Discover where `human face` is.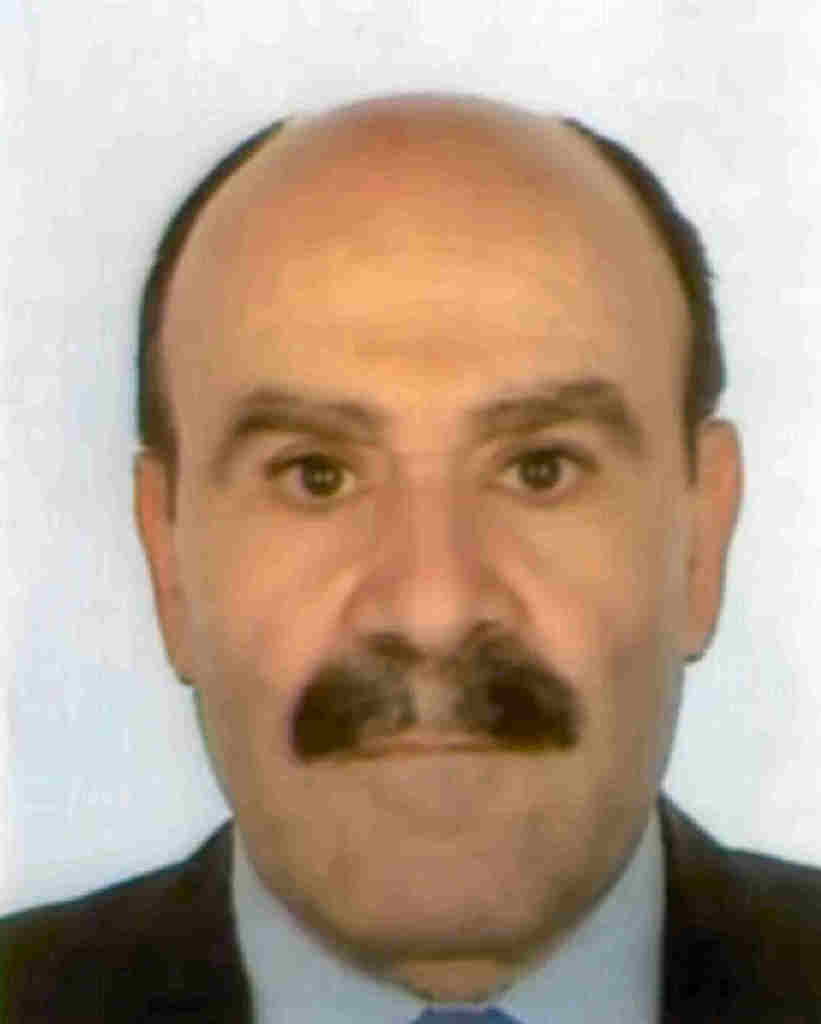
Discovered at {"left": 174, "top": 160, "right": 687, "bottom": 957}.
